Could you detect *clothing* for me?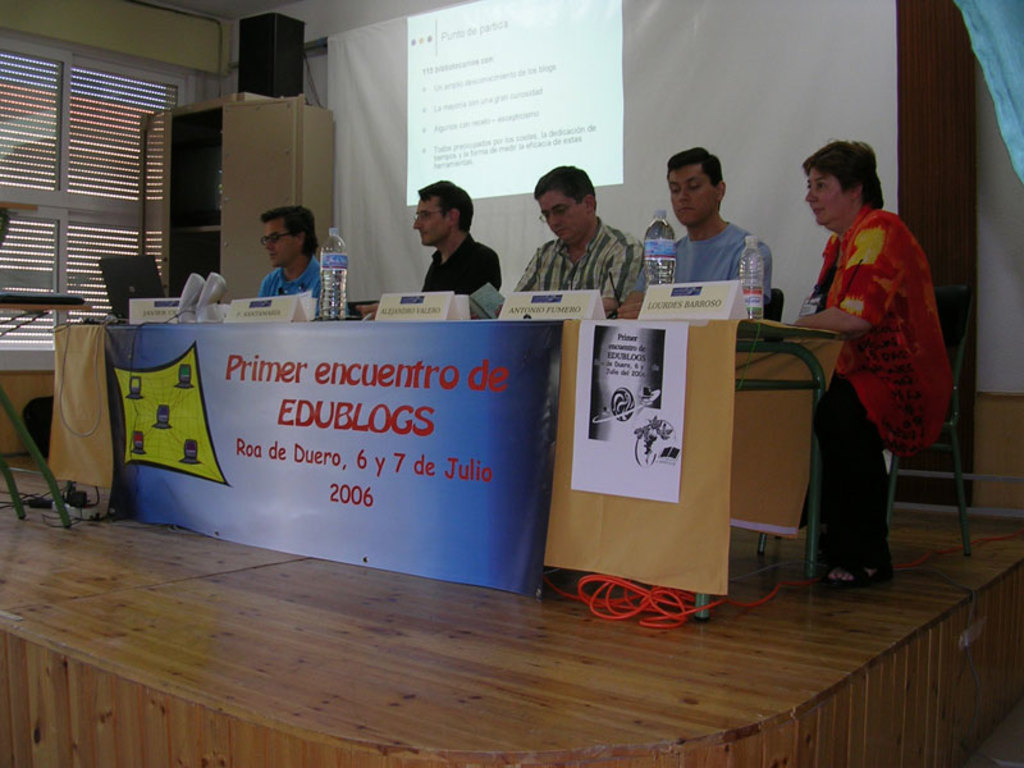
Detection result: select_region(256, 257, 335, 312).
